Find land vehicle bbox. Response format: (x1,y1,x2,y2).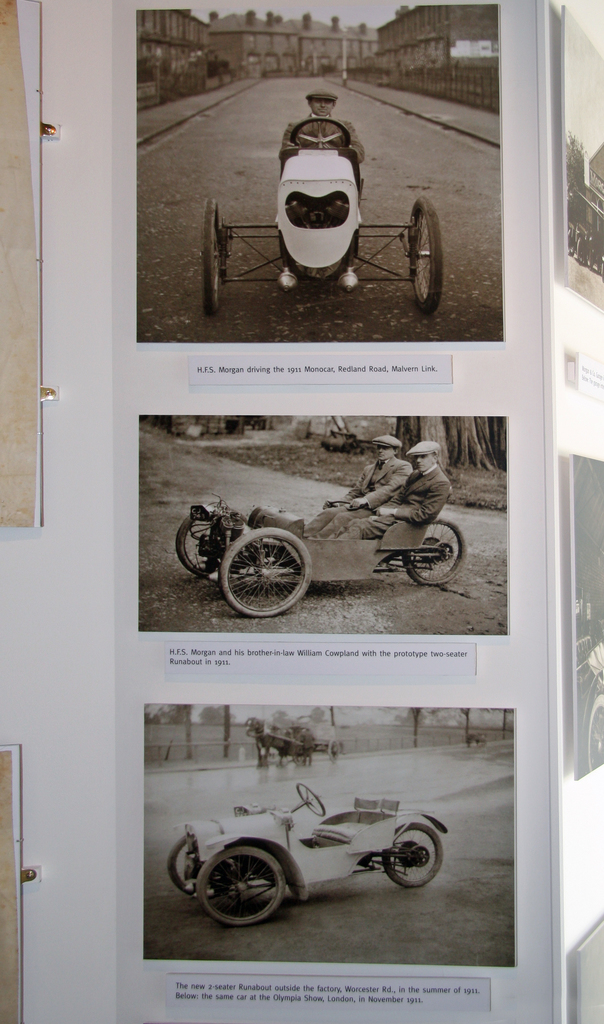
(171,502,462,617).
